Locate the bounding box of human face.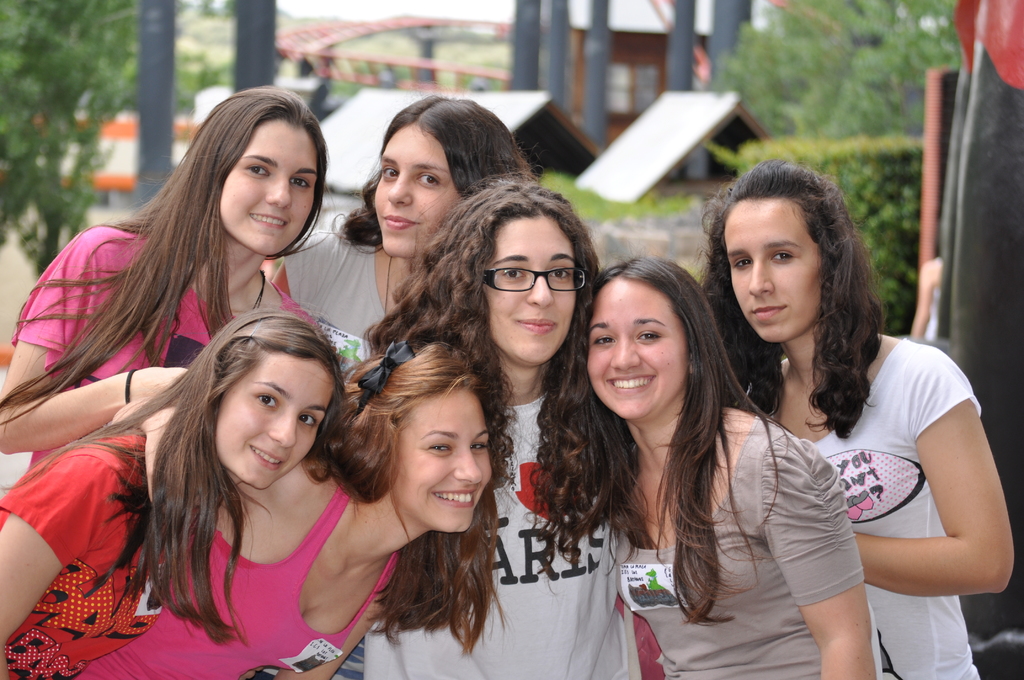
Bounding box: {"left": 719, "top": 200, "right": 820, "bottom": 337}.
